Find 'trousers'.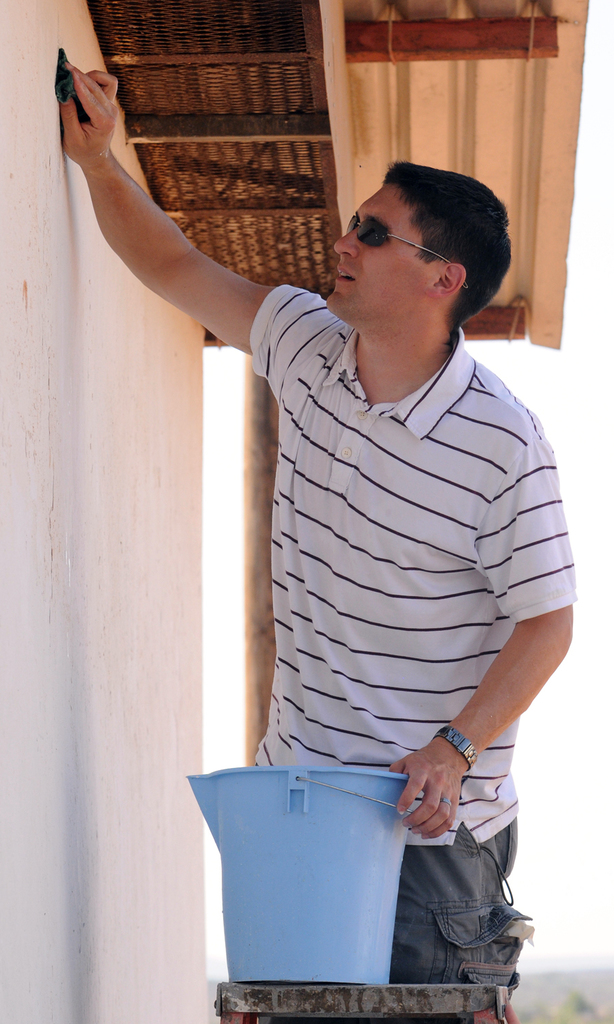
[x1=392, y1=814, x2=553, y2=1021].
